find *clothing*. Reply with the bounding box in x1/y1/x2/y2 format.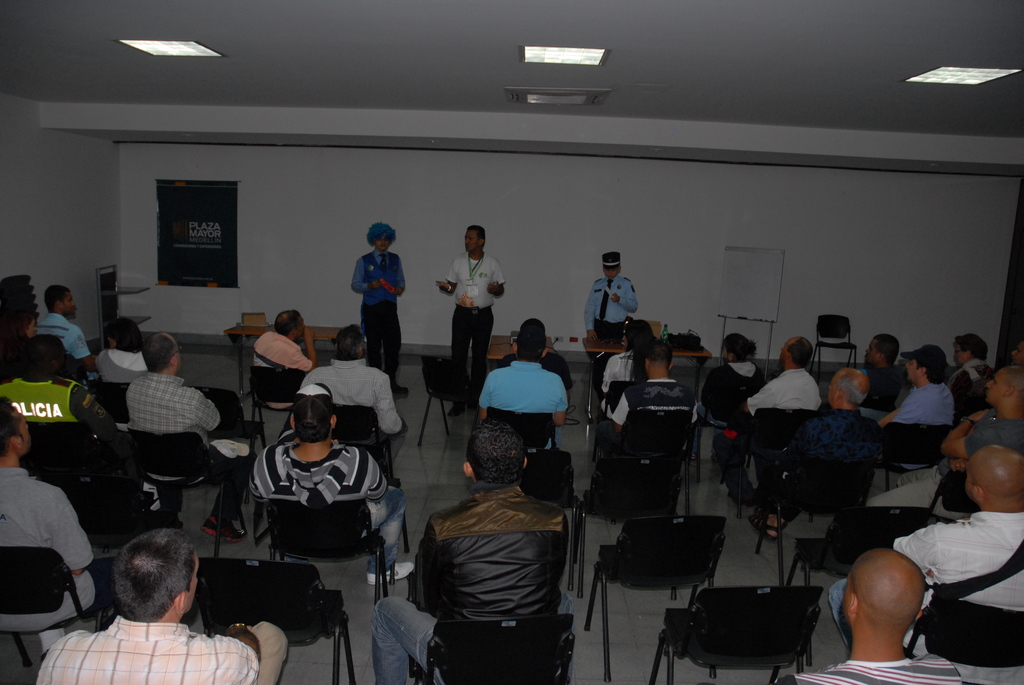
0/376/125/503.
